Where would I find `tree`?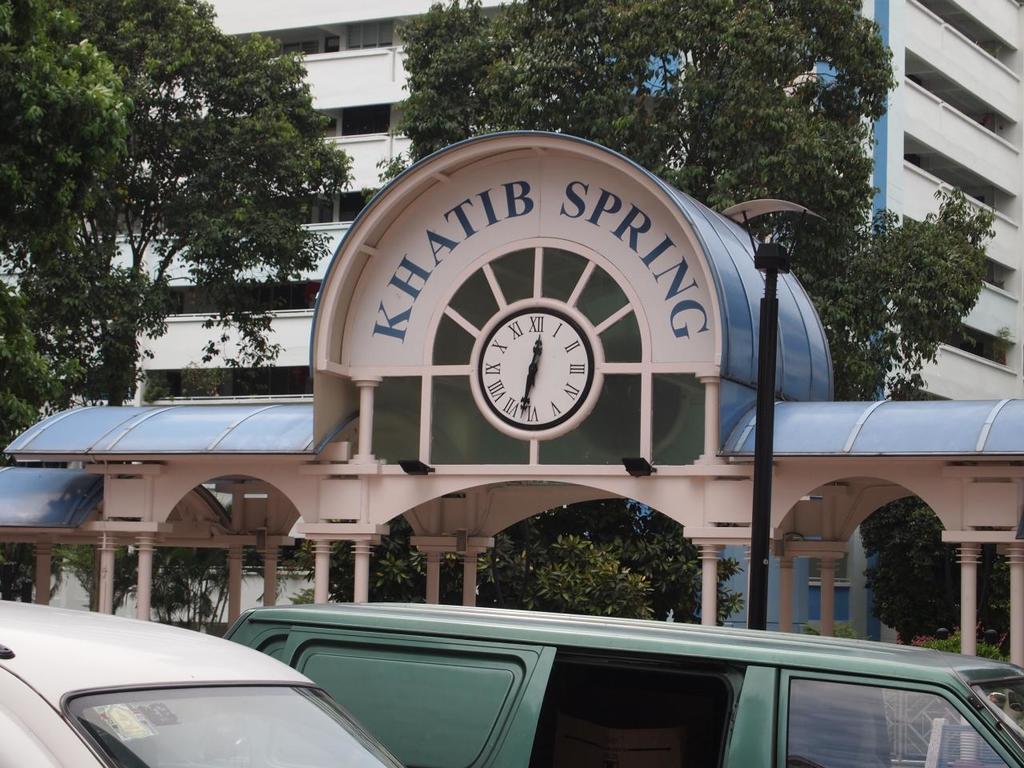
At BBox(142, 546, 247, 639).
